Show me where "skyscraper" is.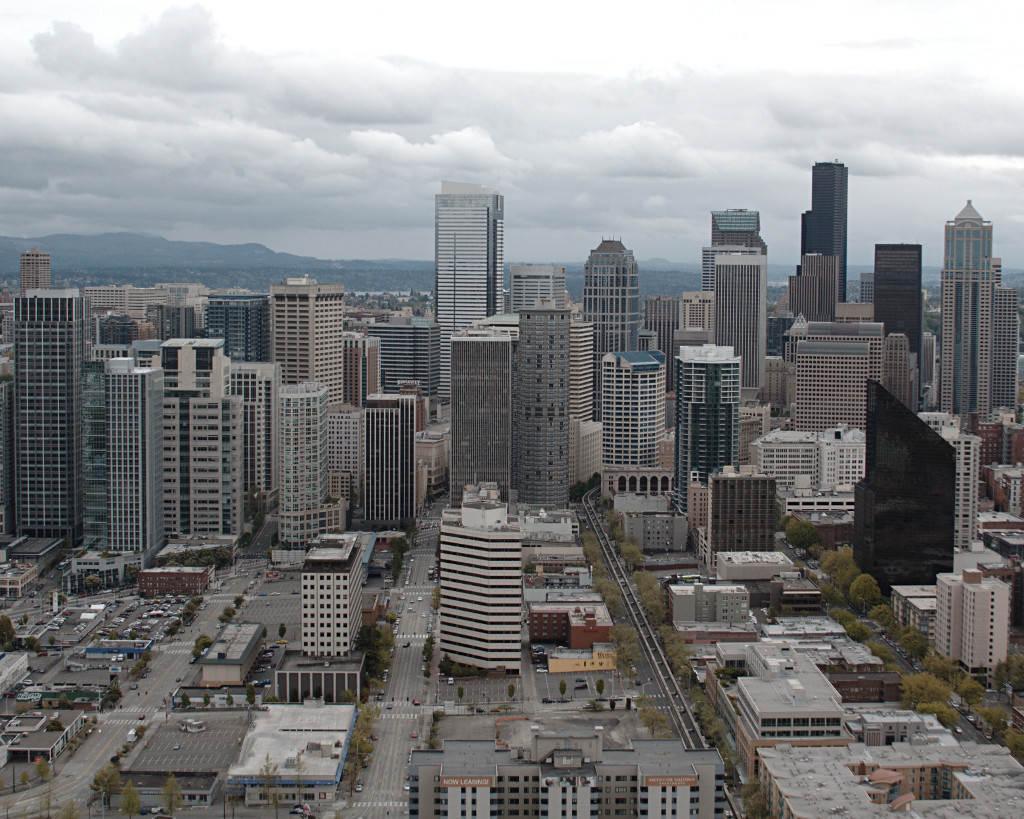
"skyscraper" is at Rect(274, 382, 355, 538).
